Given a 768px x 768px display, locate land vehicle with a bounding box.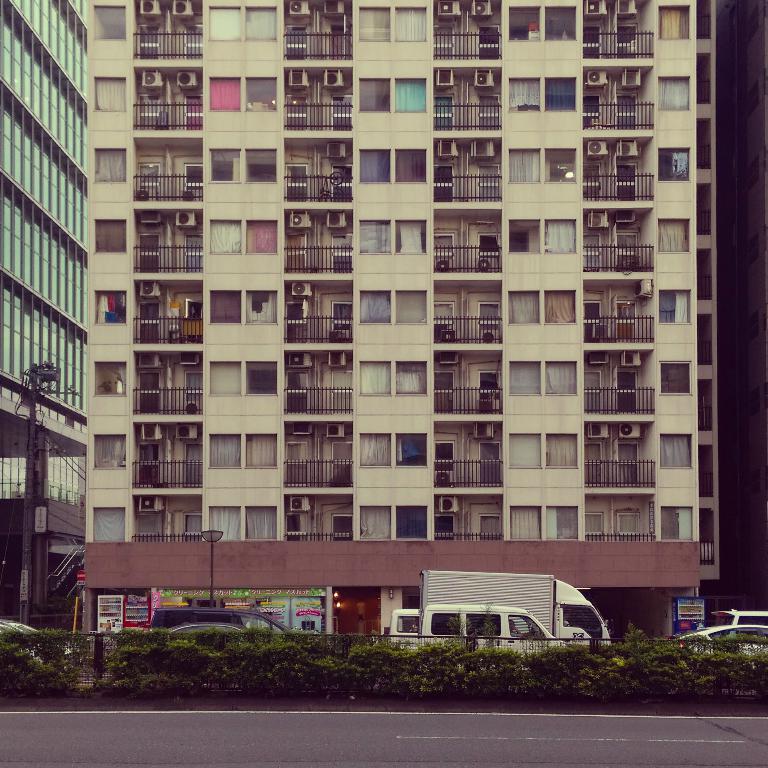
Located: x1=401, y1=566, x2=640, y2=671.
